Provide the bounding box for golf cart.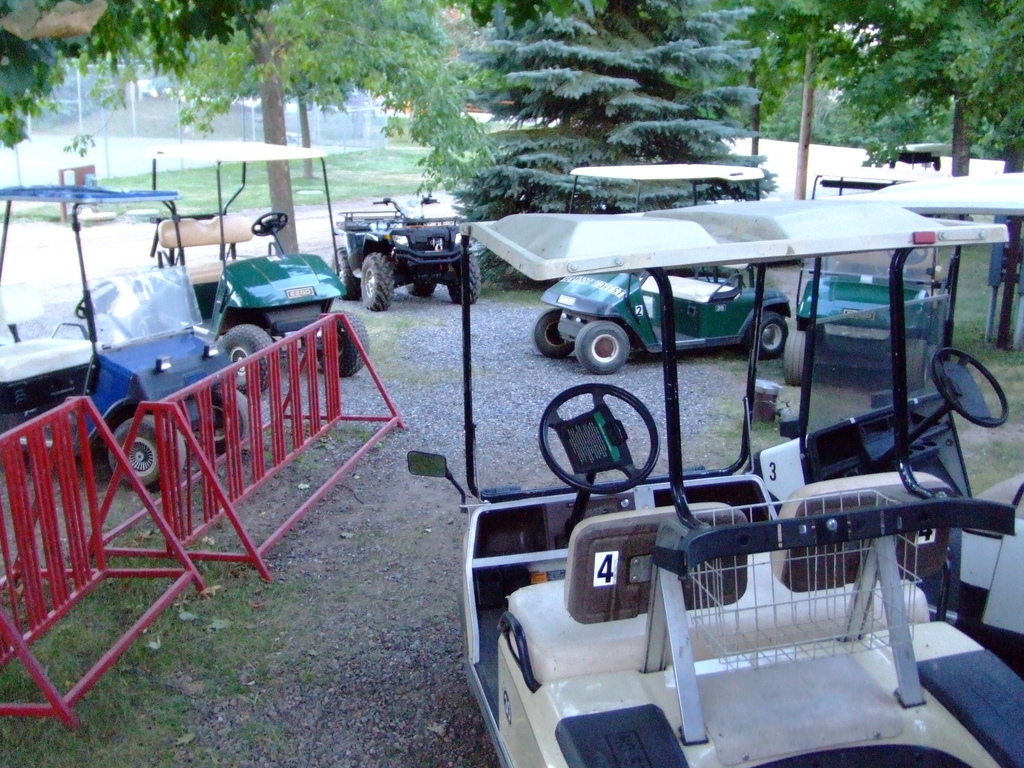
Rect(406, 201, 1023, 767).
